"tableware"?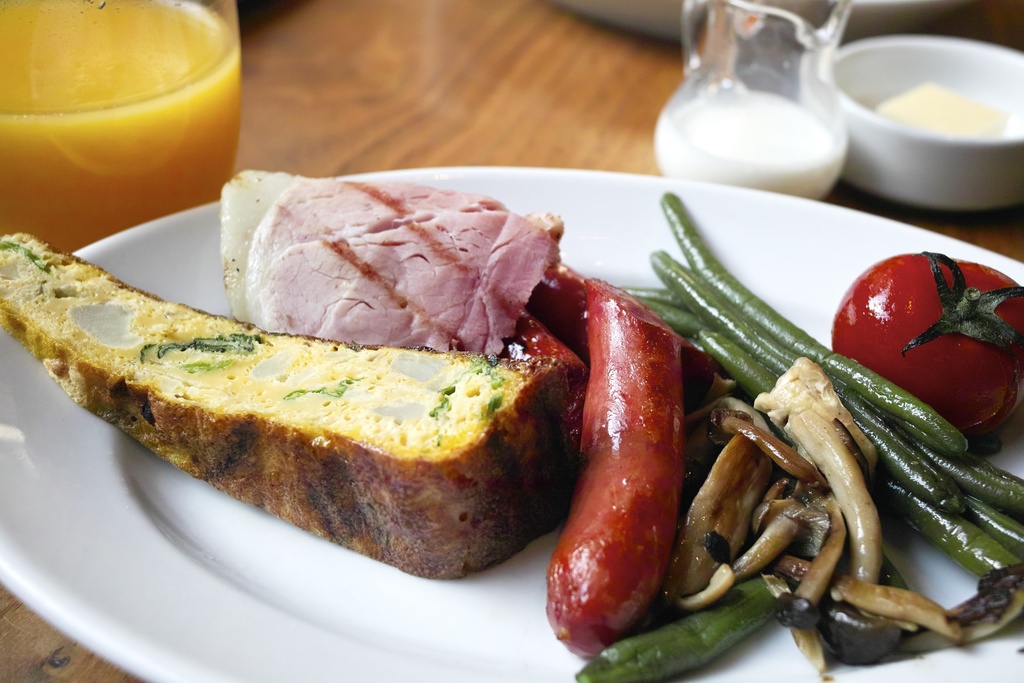
0:168:1023:682
